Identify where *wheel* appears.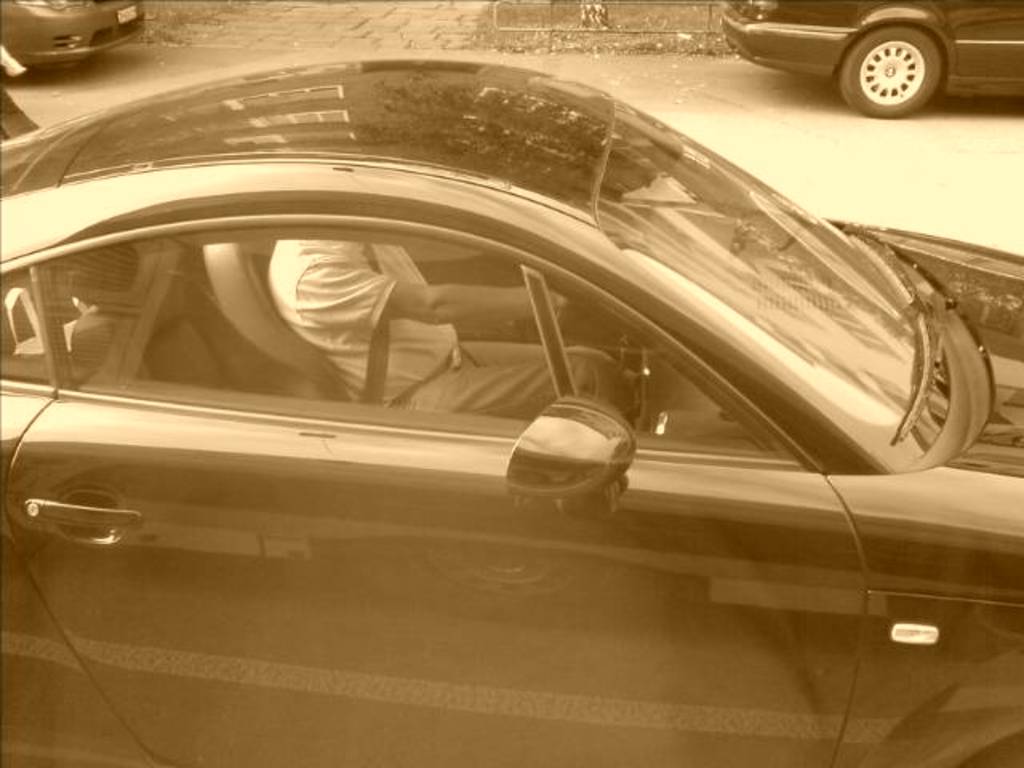
Appears at locate(838, 26, 941, 118).
